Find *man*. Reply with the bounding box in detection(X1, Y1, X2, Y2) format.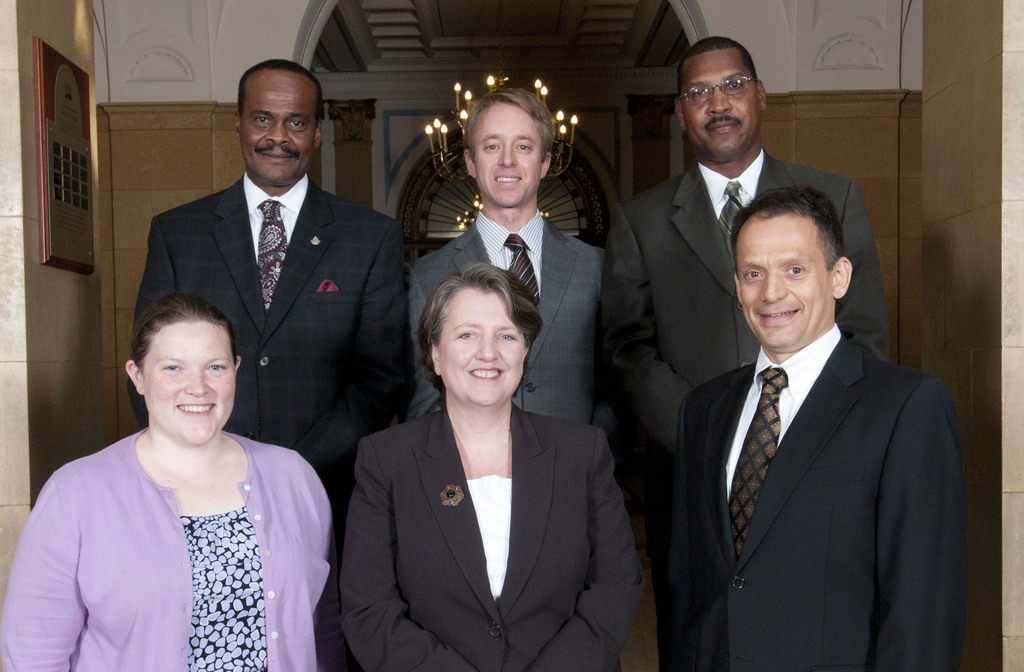
detection(127, 55, 417, 499).
